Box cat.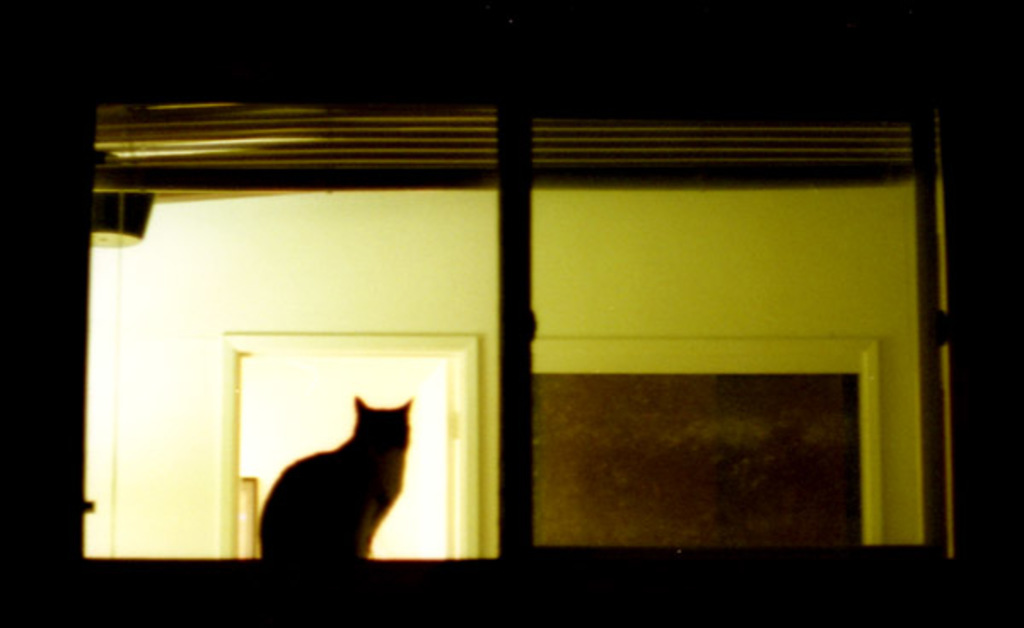
box(237, 384, 415, 582).
